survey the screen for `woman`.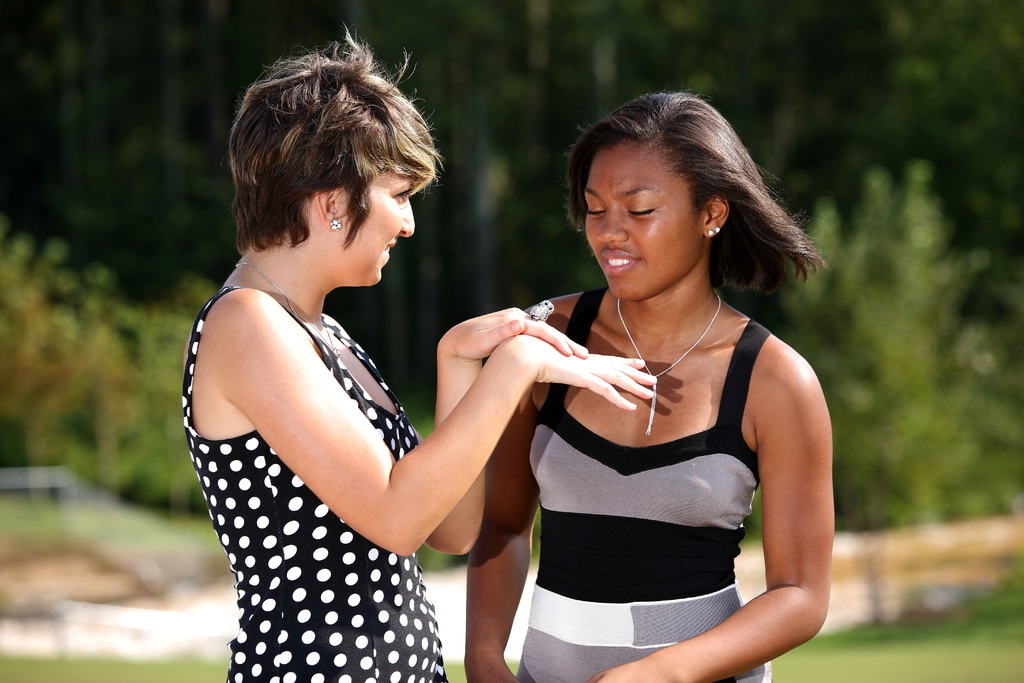
Survey found: {"left": 180, "top": 24, "right": 662, "bottom": 682}.
